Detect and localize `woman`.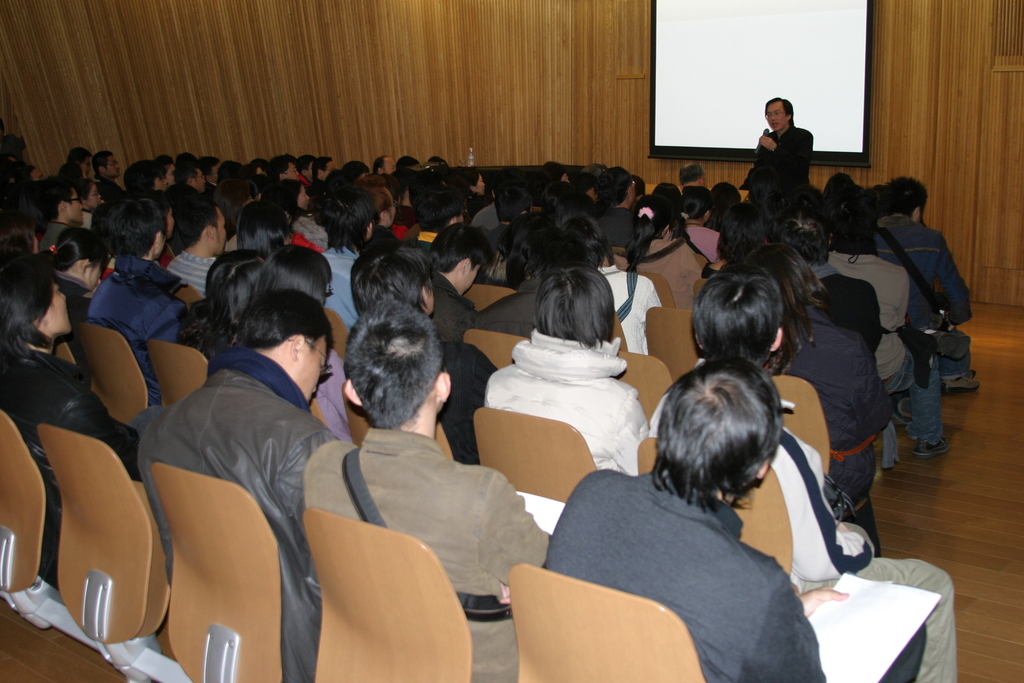
Localized at 750,243,890,559.
